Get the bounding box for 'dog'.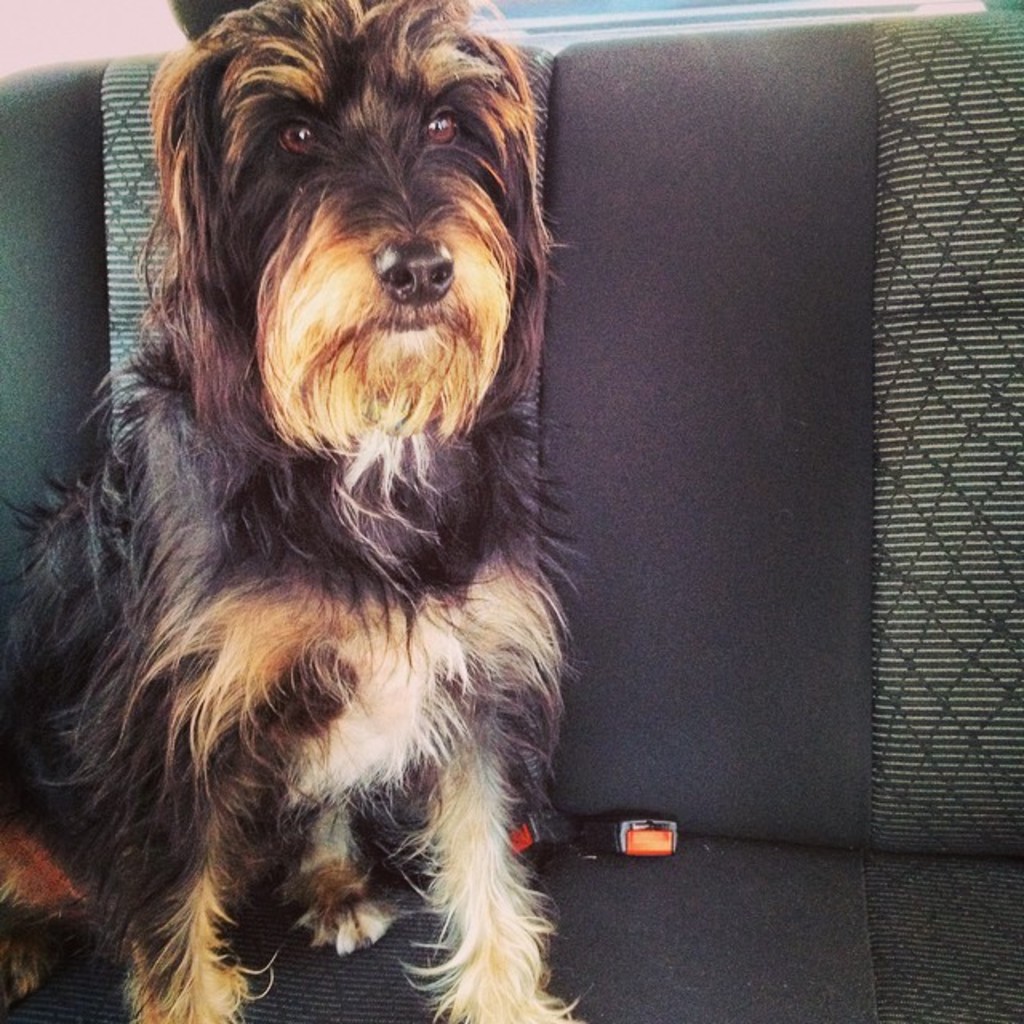
left=0, top=0, right=600, bottom=1022.
